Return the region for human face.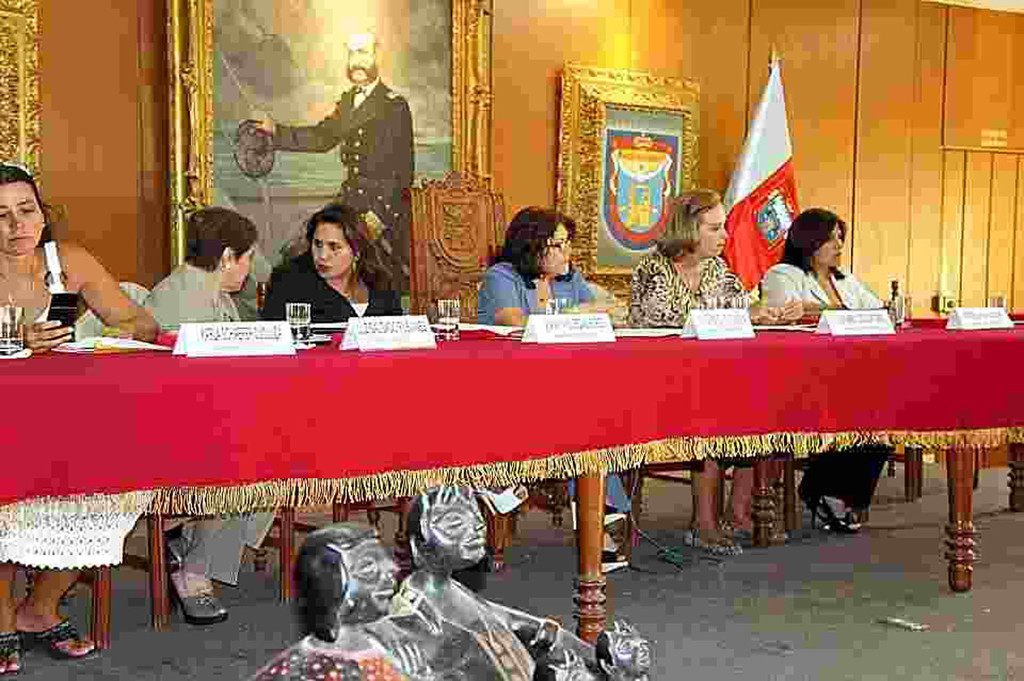
(left=696, top=201, right=728, bottom=256).
